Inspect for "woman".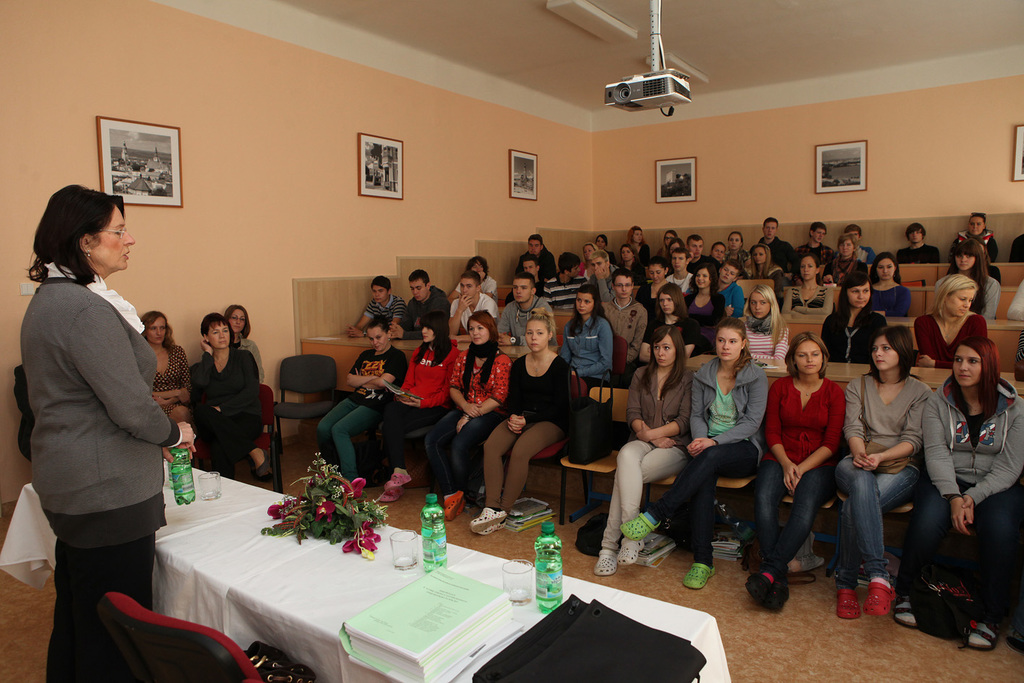
Inspection: region(655, 231, 679, 262).
